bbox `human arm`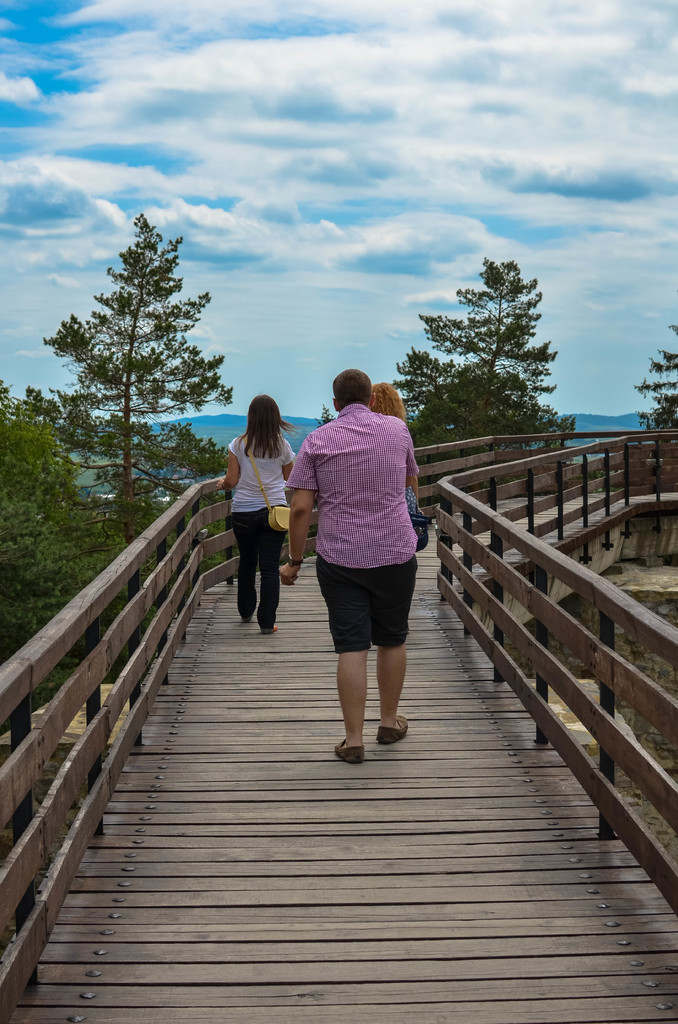
277 436 293 476
